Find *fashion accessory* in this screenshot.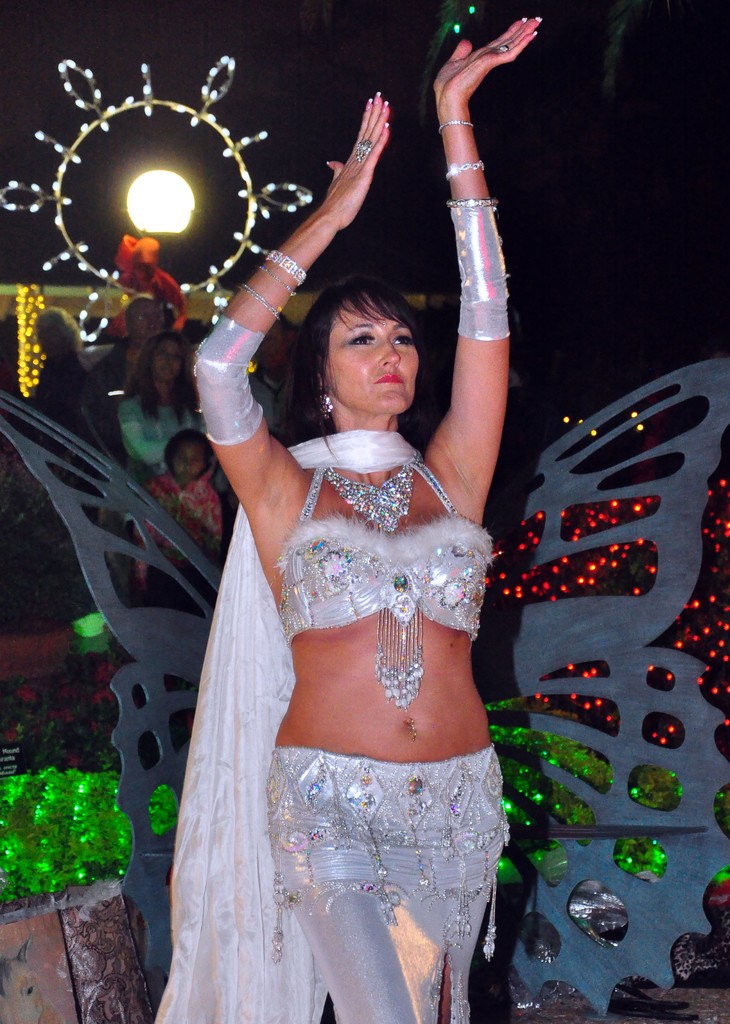
The bounding box for *fashion accessory* is crop(191, 315, 265, 446).
